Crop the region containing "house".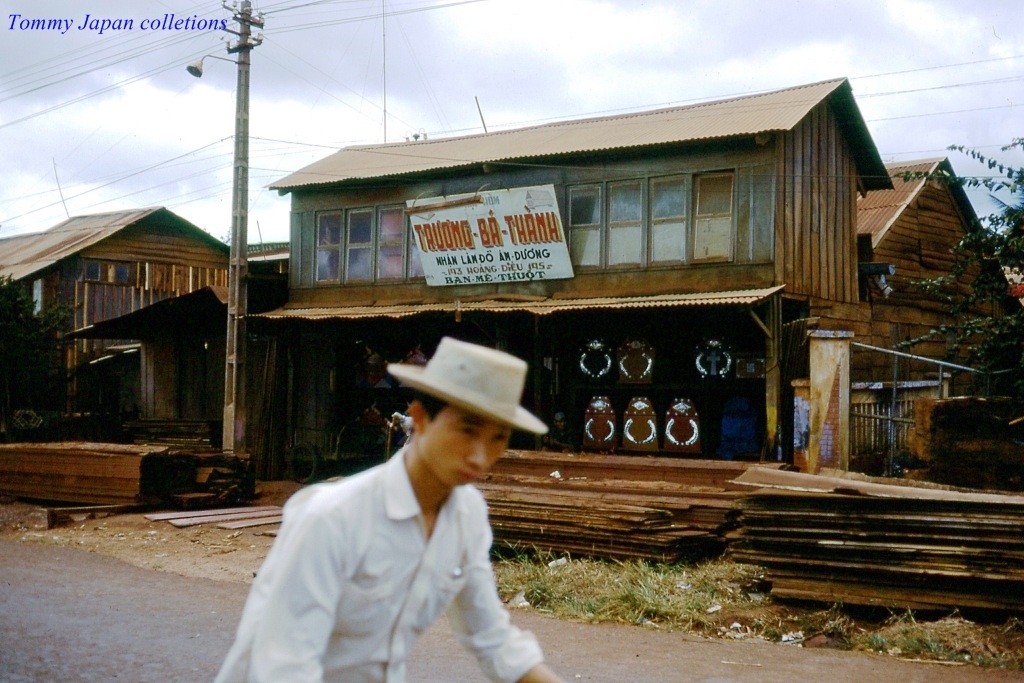
Crop region: x1=855 y1=155 x2=1023 y2=475.
